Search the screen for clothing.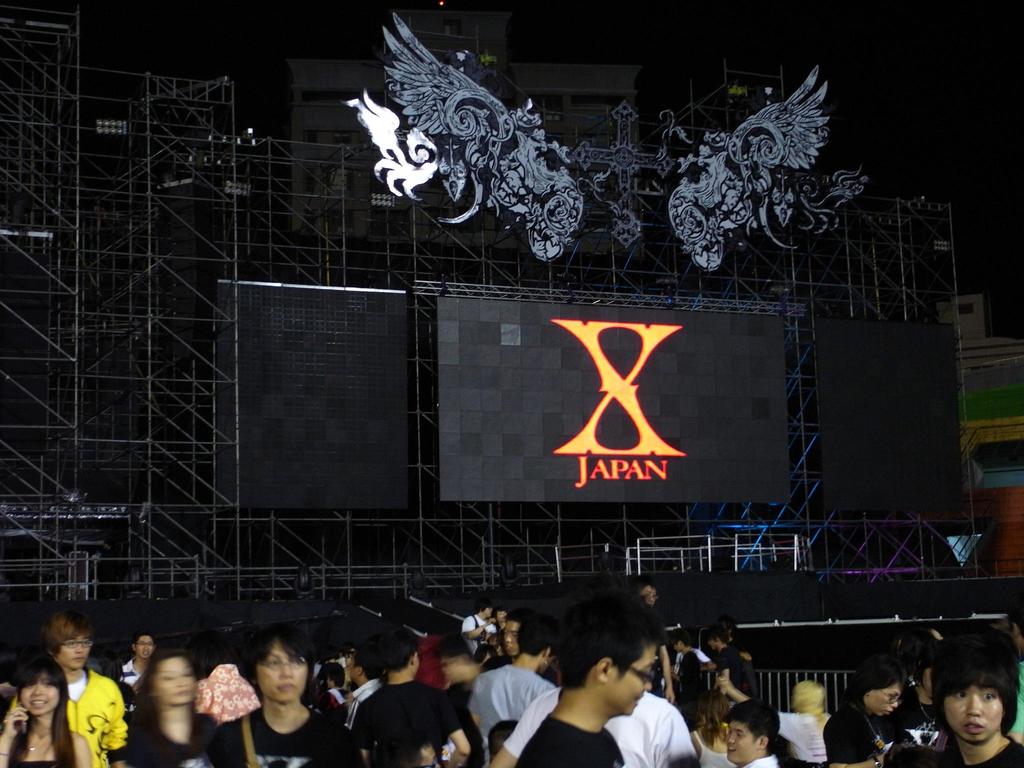
Found at {"left": 463, "top": 611, "right": 493, "bottom": 669}.
